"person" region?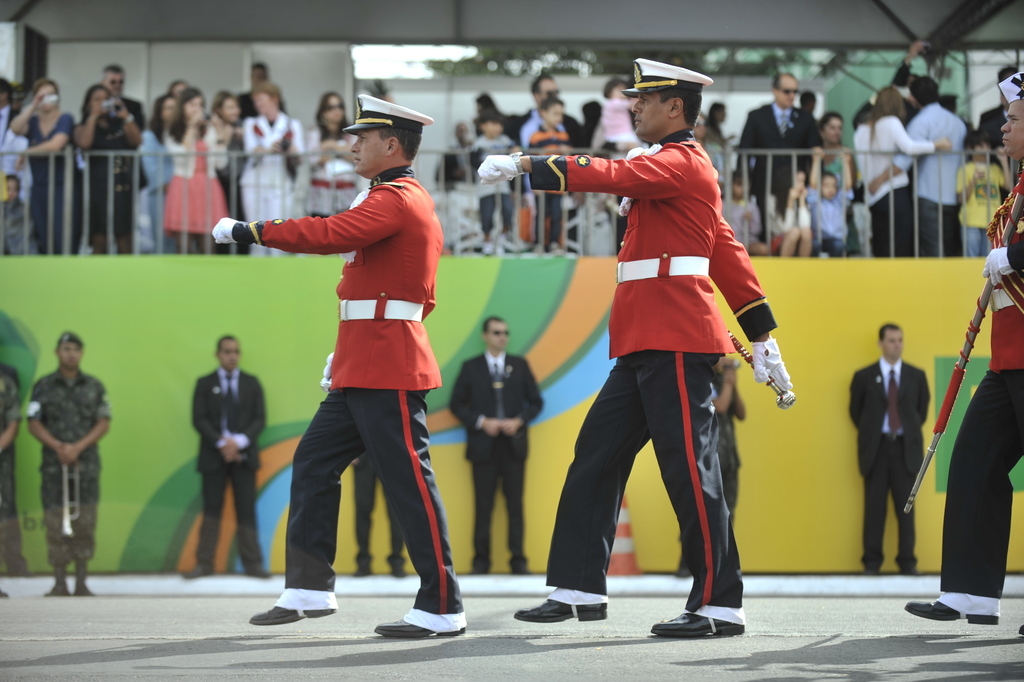
detection(326, 349, 417, 580)
